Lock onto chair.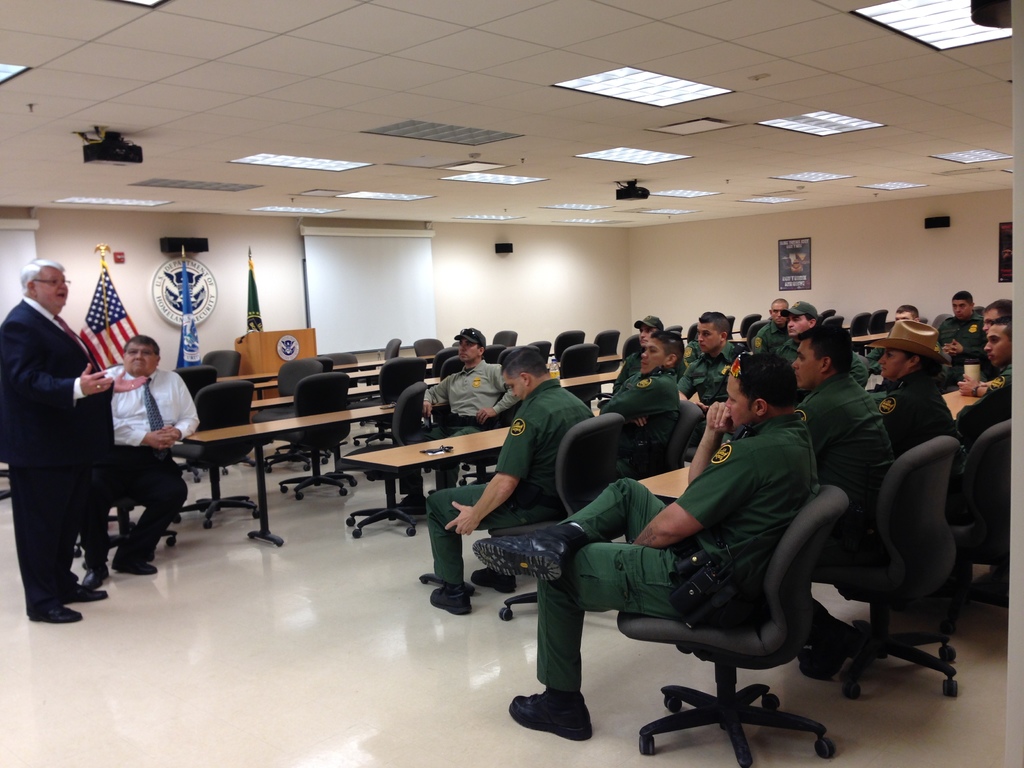
Locked: select_region(350, 353, 427, 452).
